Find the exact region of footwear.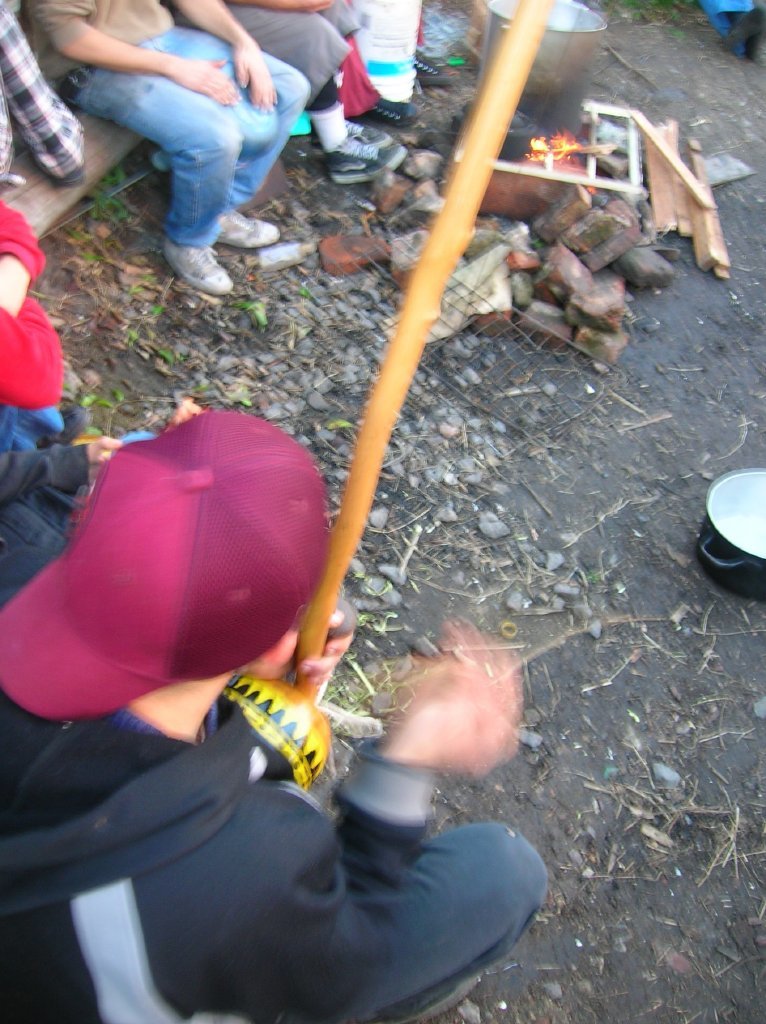
Exact region: [160, 239, 232, 296].
